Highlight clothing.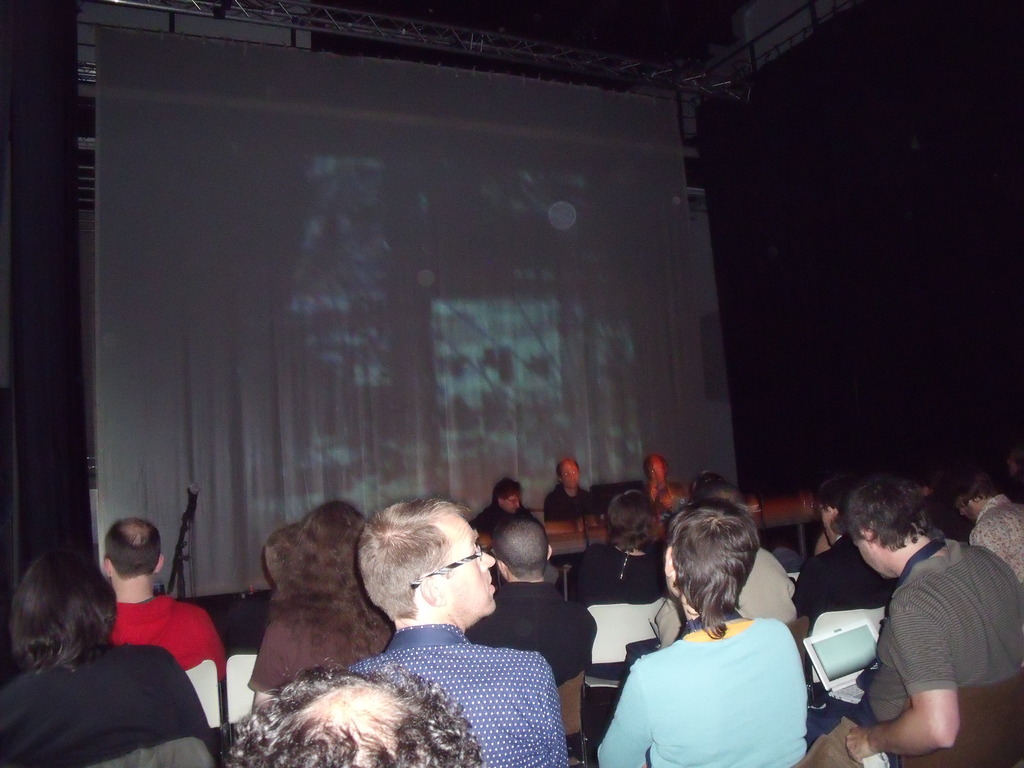
Highlighted region: 608/601/820/760.
